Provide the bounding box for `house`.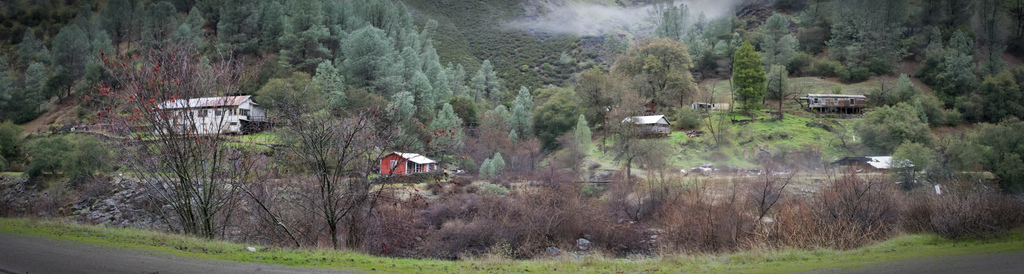
862:149:933:196.
